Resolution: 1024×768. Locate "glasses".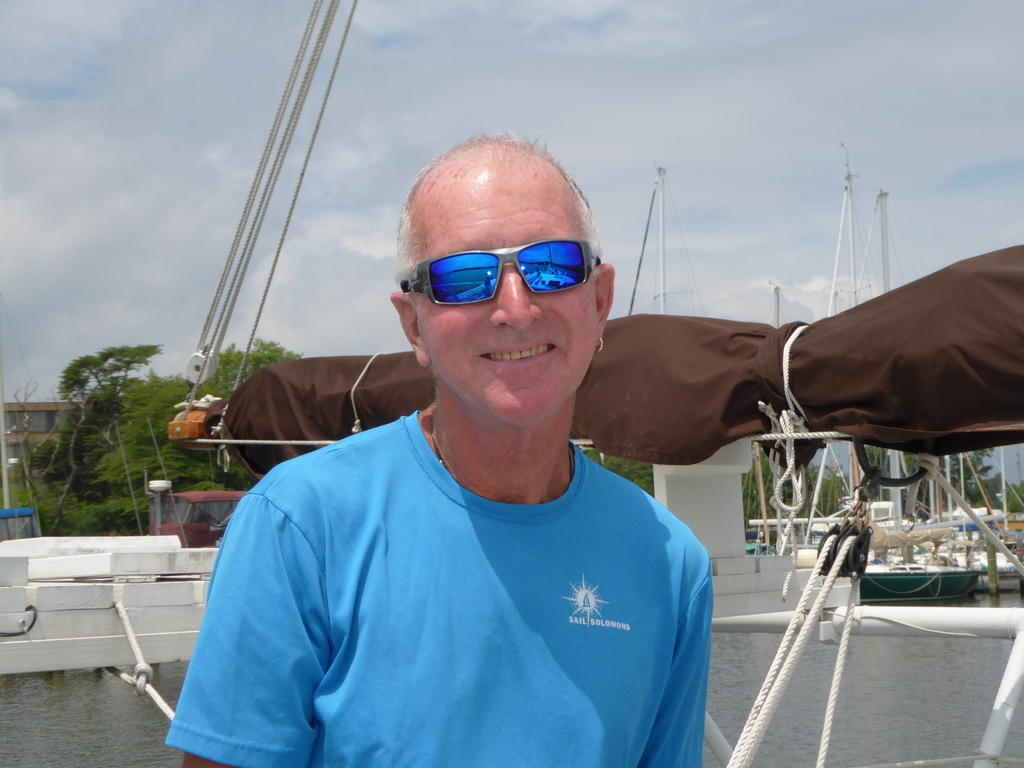
<bbox>395, 234, 607, 309</bbox>.
